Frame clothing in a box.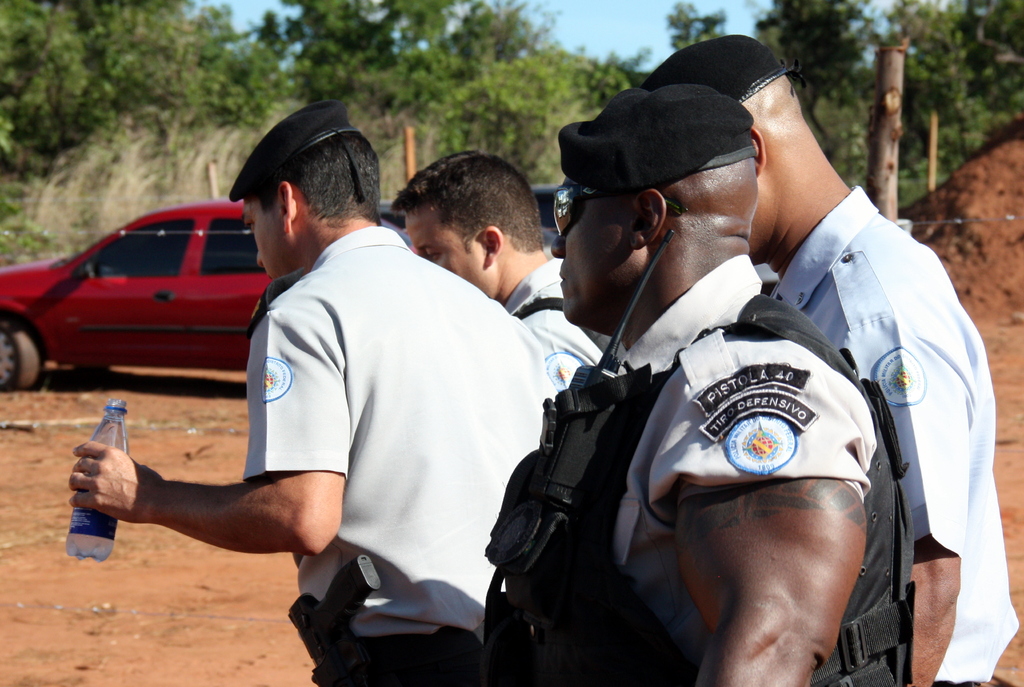
pyautogui.locateOnScreen(771, 182, 1013, 686).
